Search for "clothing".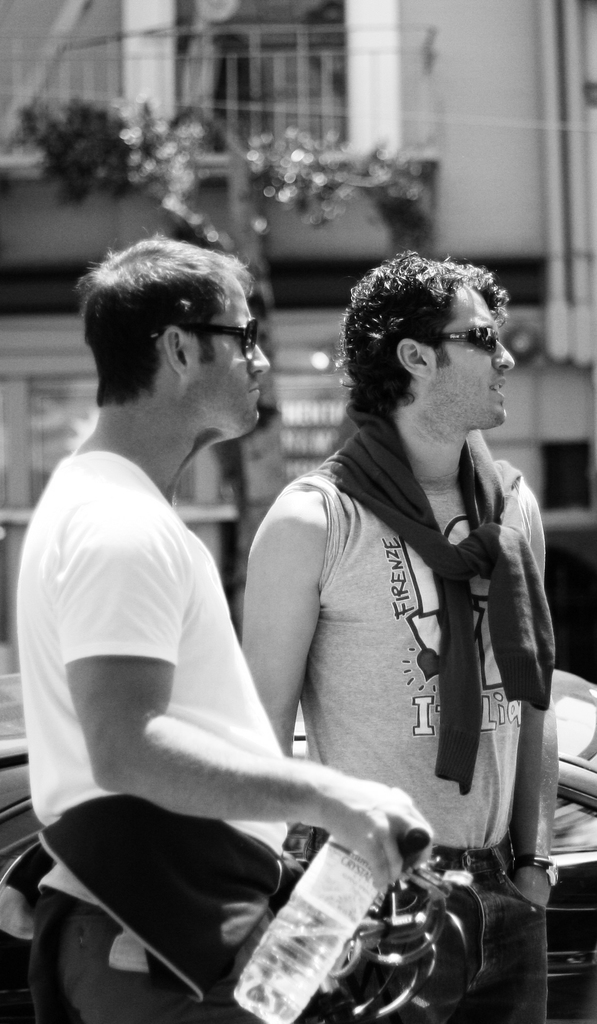
Found at <bbox>15, 452, 290, 1023</bbox>.
